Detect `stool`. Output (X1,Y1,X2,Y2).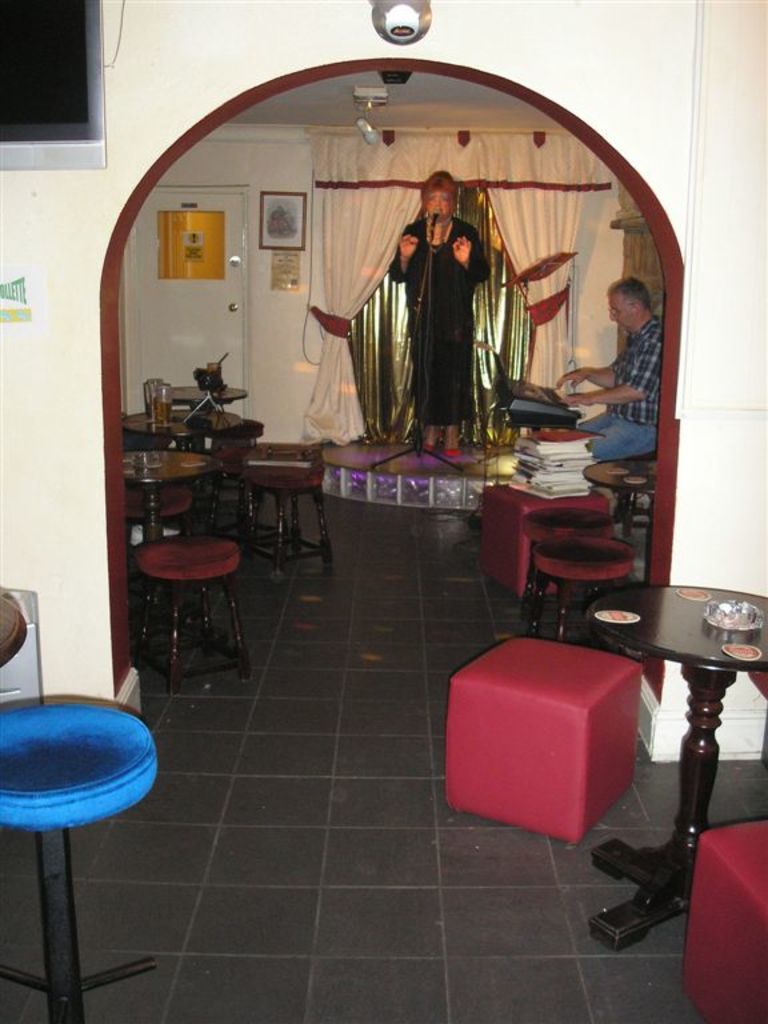
(524,505,615,619).
